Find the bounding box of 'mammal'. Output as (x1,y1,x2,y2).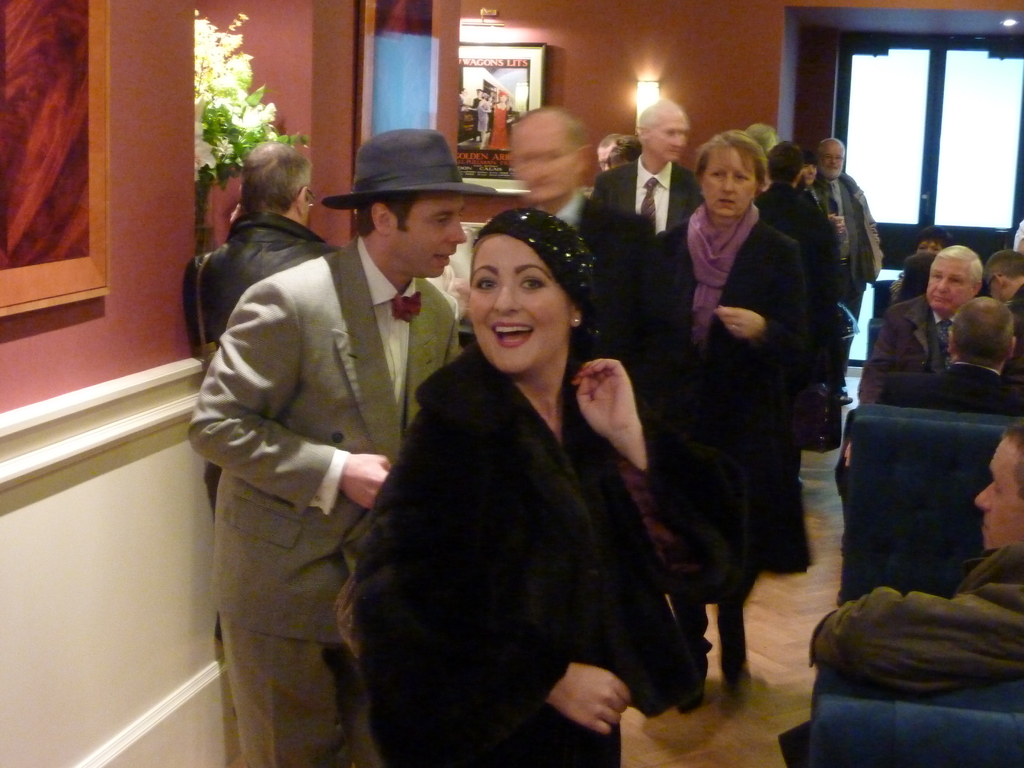
(499,104,592,228).
